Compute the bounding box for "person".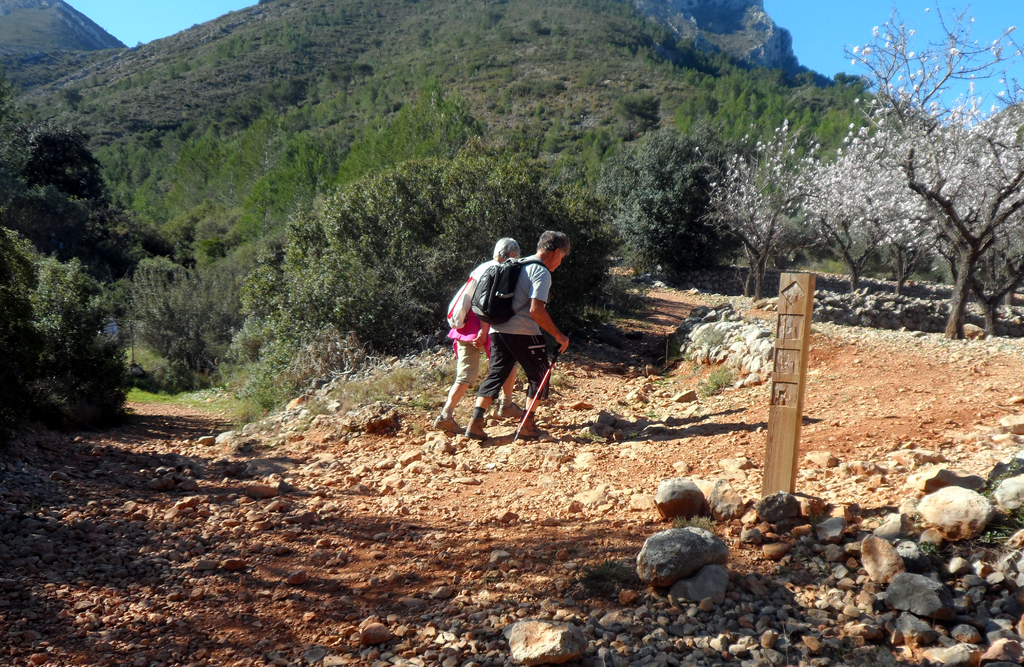
x1=463 y1=228 x2=559 y2=439.
